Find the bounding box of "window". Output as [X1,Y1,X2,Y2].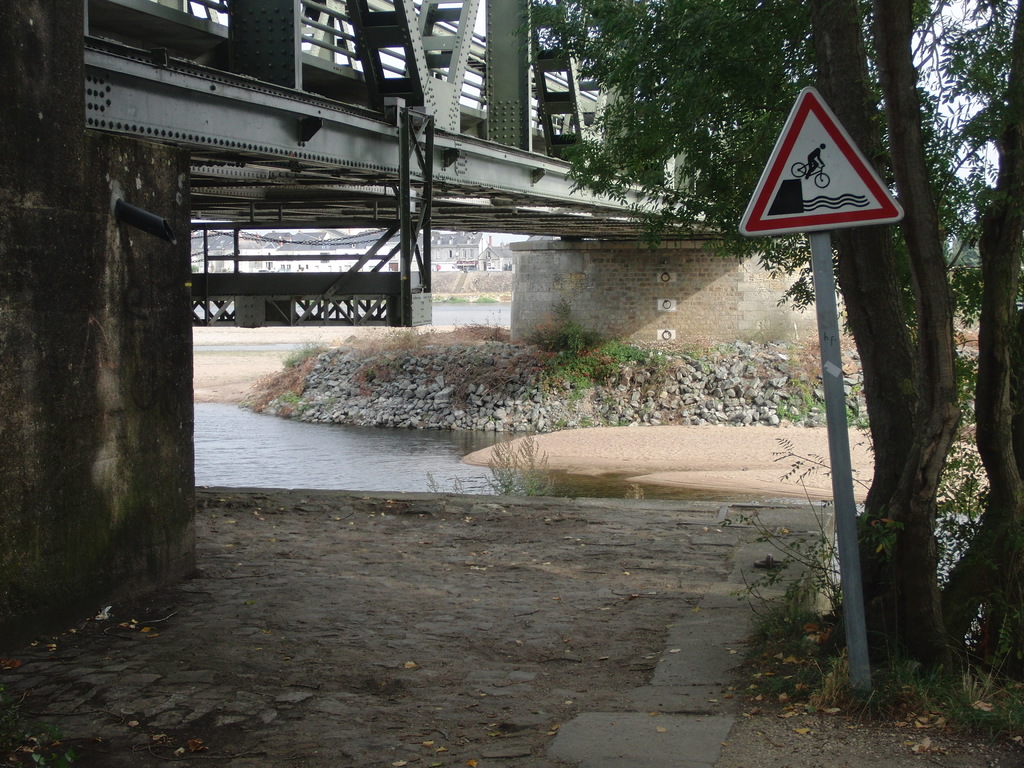
[264,261,273,269].
